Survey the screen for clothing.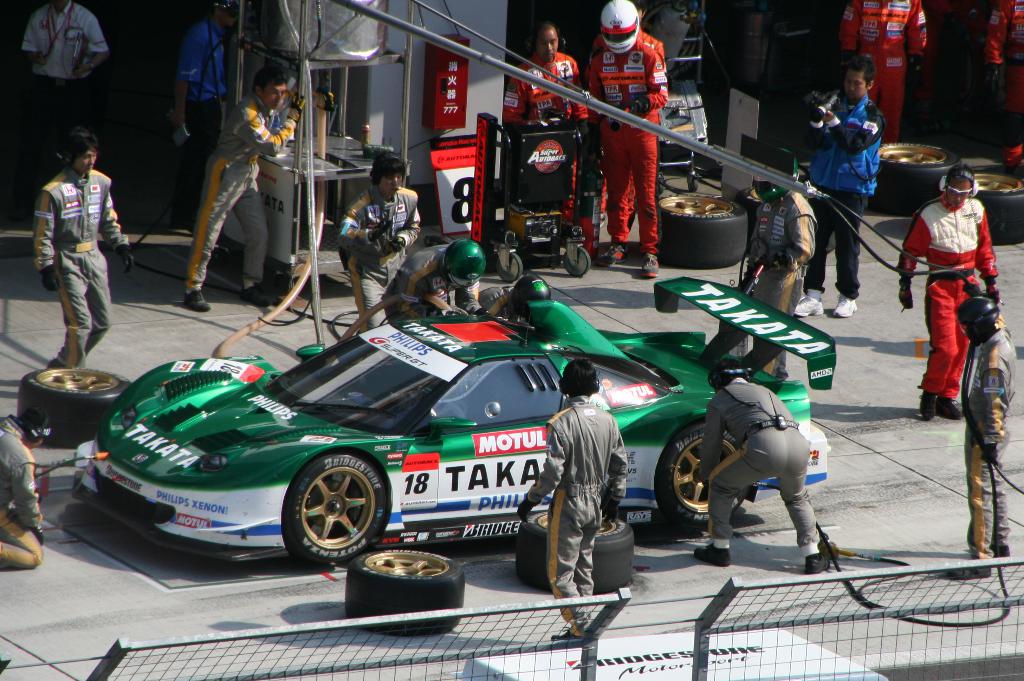
Survey found: bbox=(842, 0, 934, 141).
